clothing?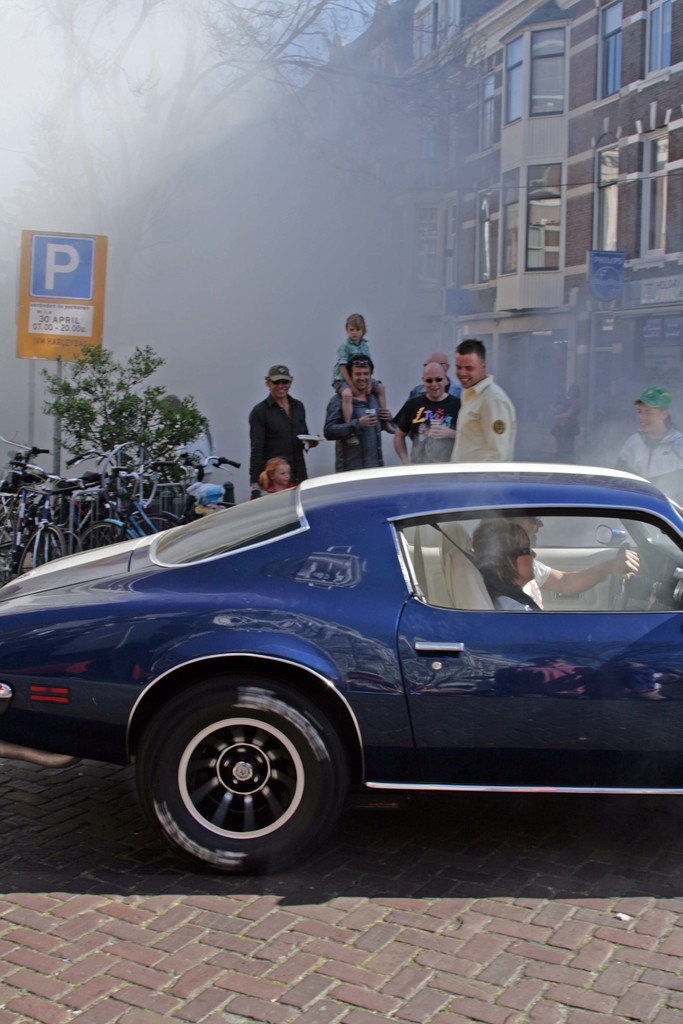
box=[392, 392, 460, 443]
